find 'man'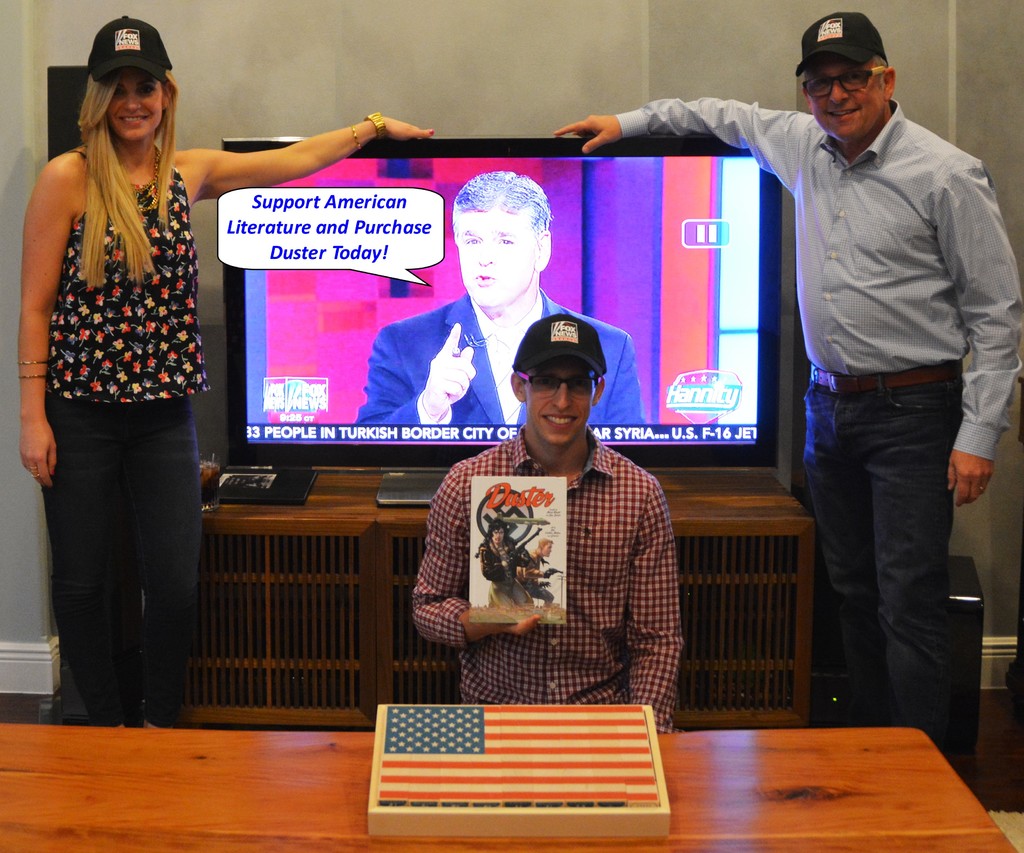
crop(412, 314, 687, 734)
